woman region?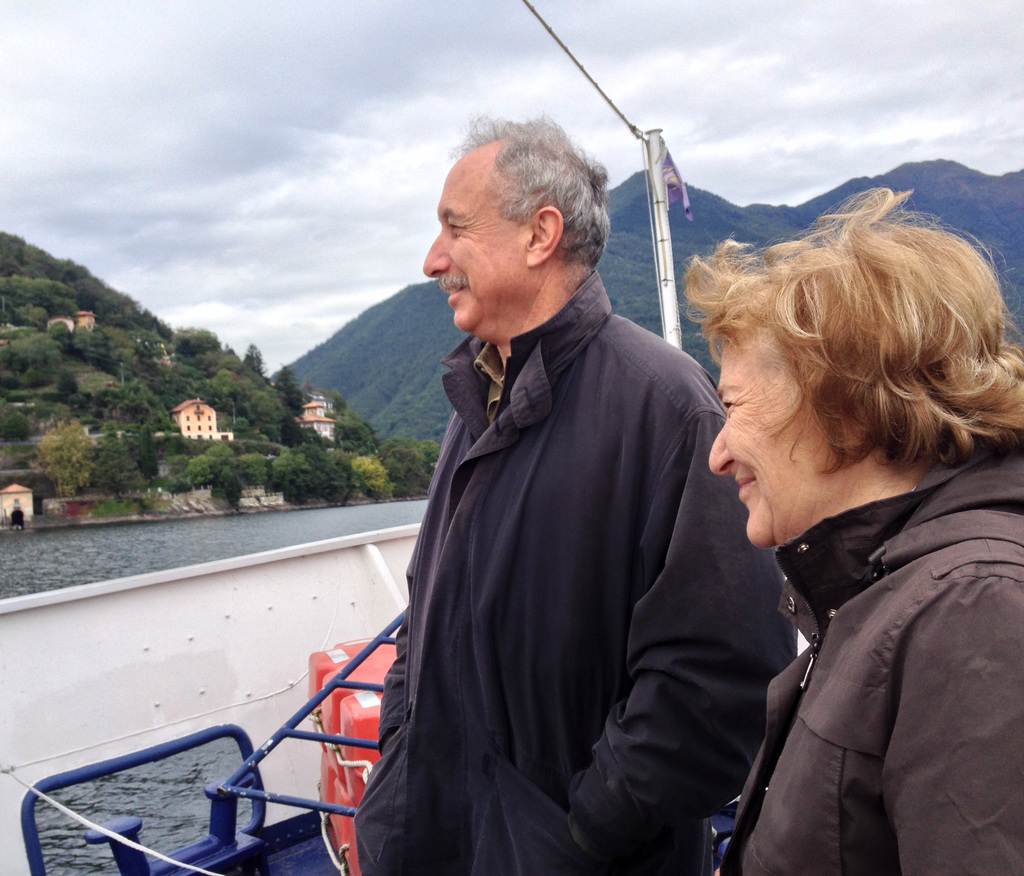
<region>654, 180, 1023, 875</region>
